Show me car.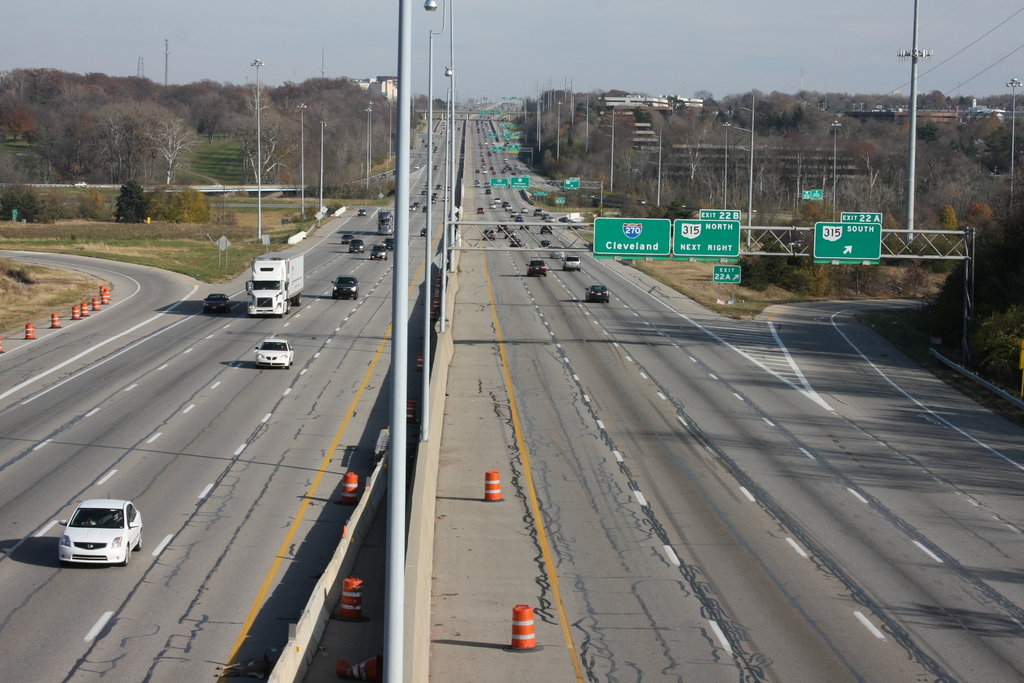
car is here: bbox=[410, 204, 417, 210].
